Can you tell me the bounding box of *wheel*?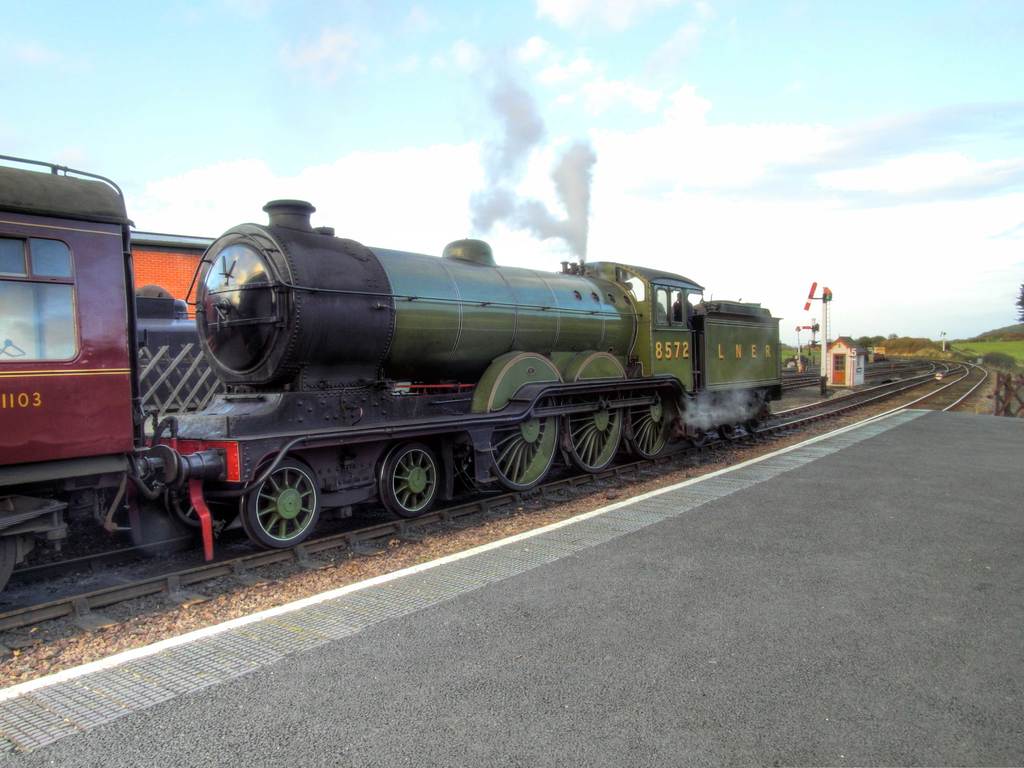
x1=486, y1=397, x2=561, y2=490.
